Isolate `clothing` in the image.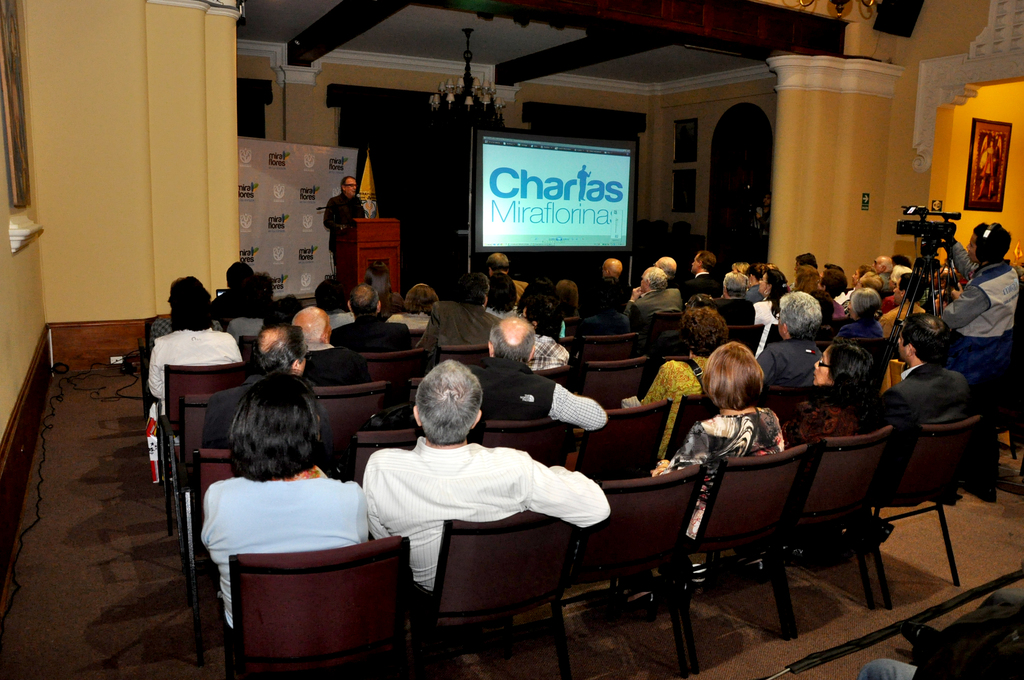
Isolated region: bbox=(638, 353, 716, 430).
